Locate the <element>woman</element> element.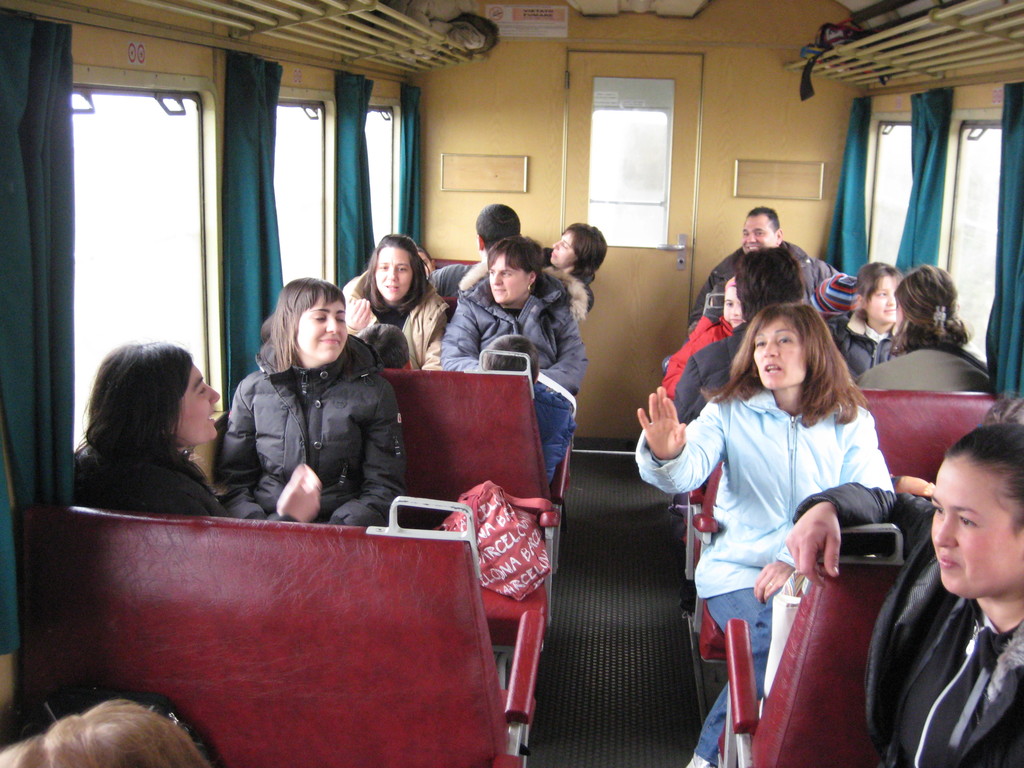
Element bbox: bbox(635, 298, 894, 767).
